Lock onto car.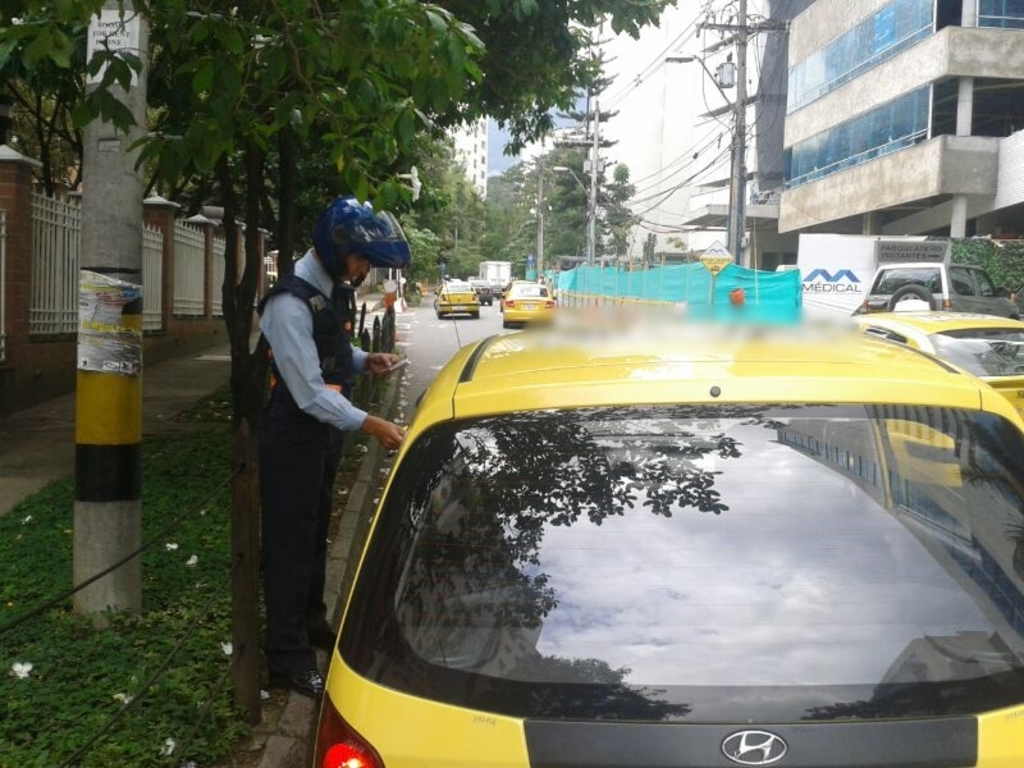
Locked: region(502, 279, 559, 334).
